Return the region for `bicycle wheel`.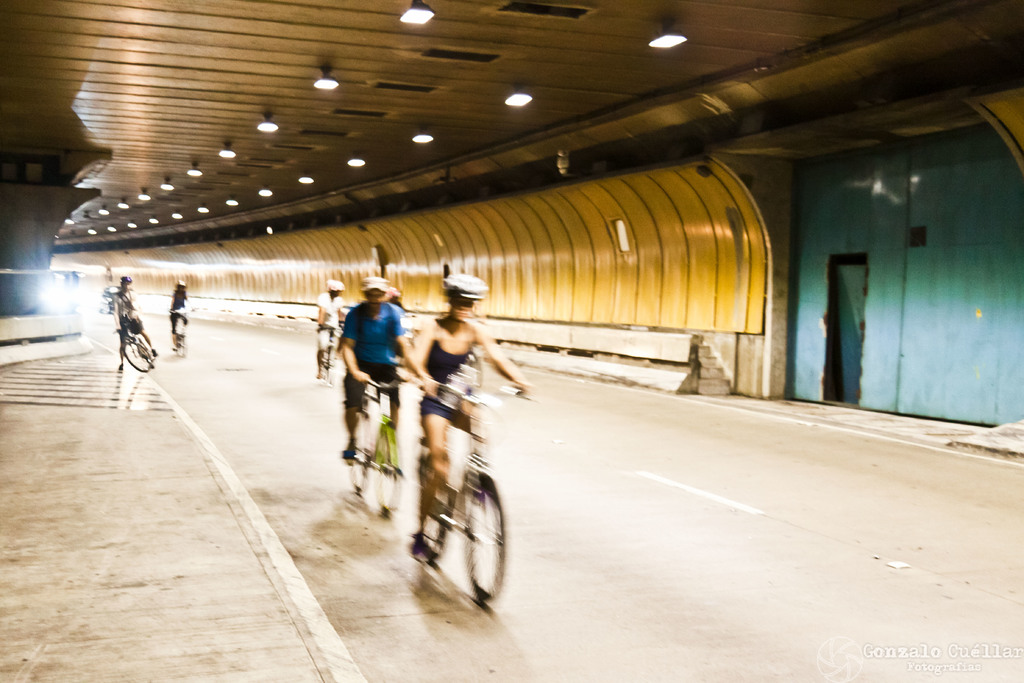
l=373, t=427, r=402, b=522.
